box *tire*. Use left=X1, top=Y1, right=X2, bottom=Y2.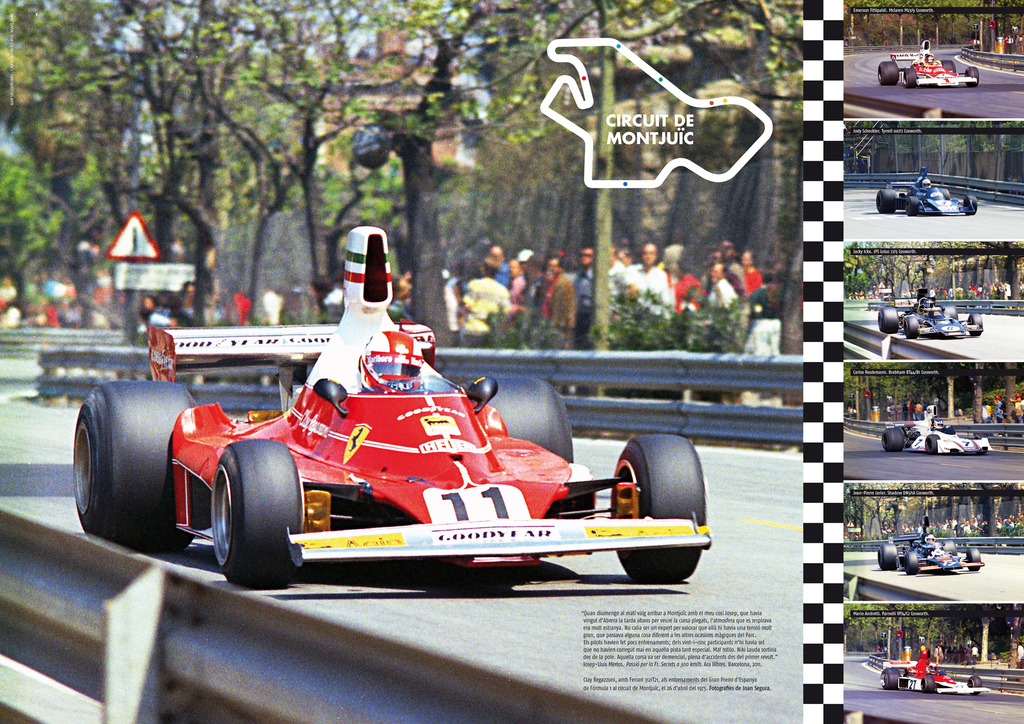
left=920, top=670, right=934, bottom=691.
